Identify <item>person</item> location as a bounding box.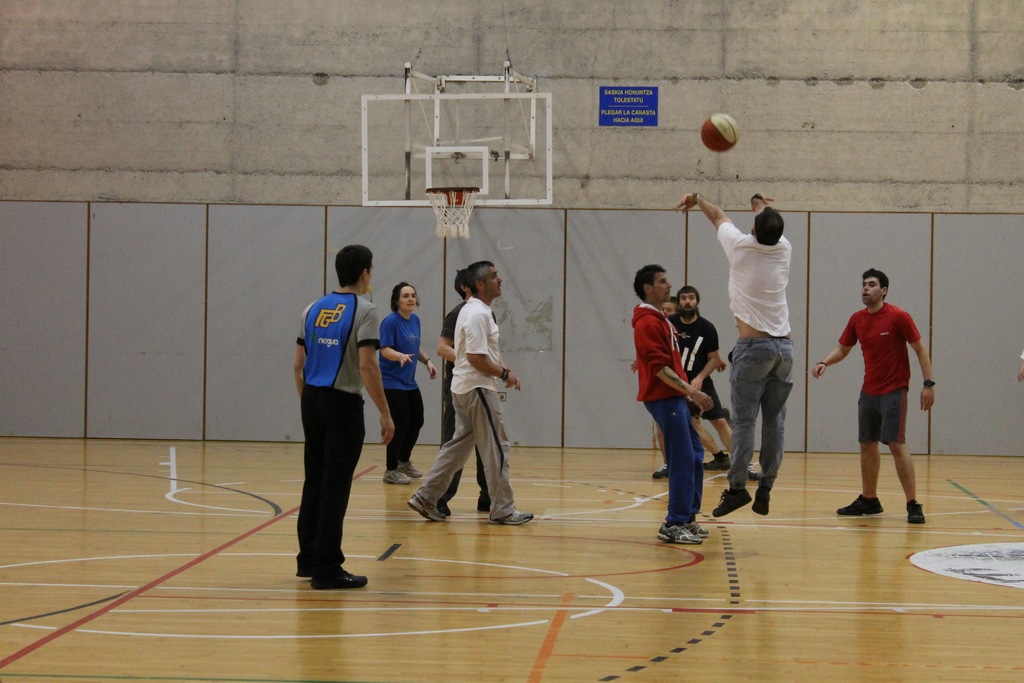
box(282, 236, 382, 593).
